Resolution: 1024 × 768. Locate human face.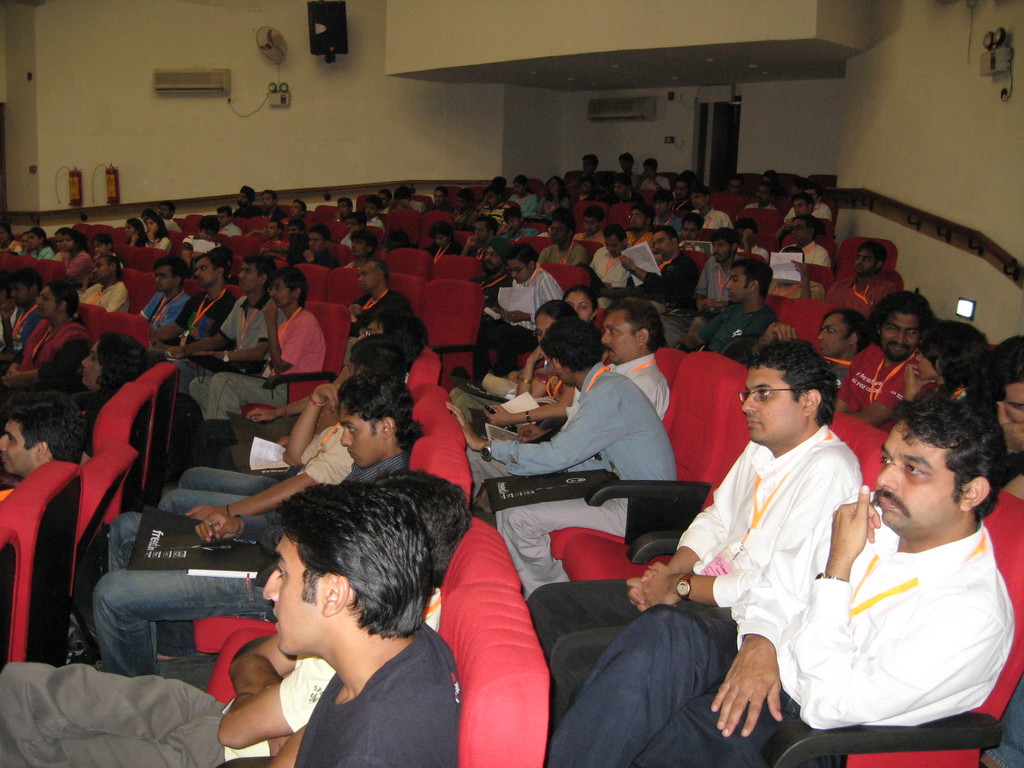
[left=881, top=316, right=919, bottom=360].
